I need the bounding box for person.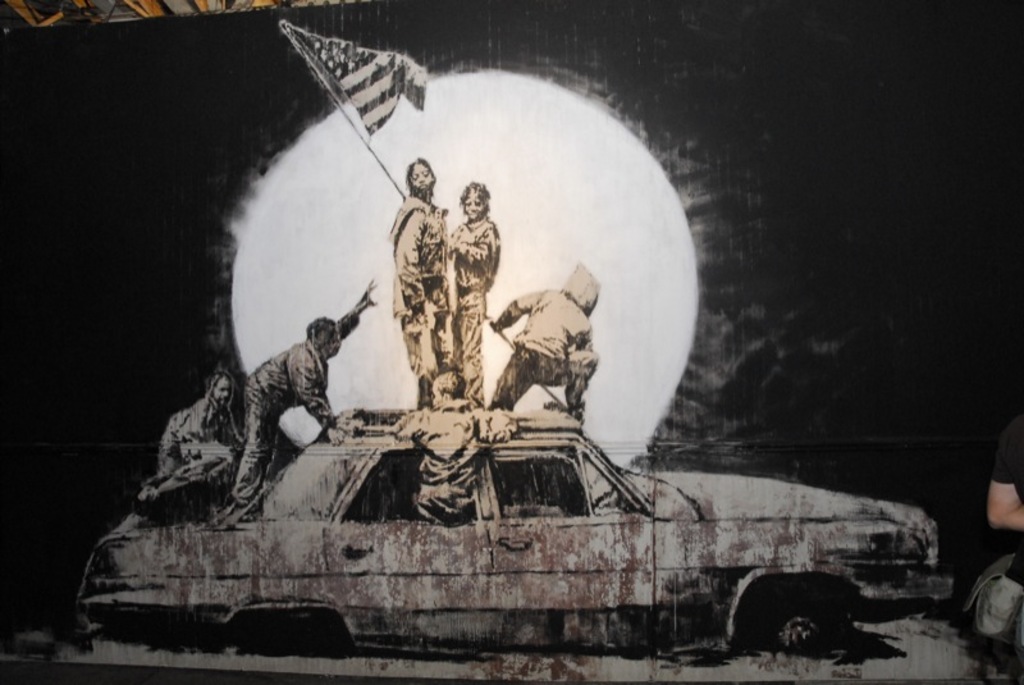
Here it is: box=[223, 294, 355, 503].
